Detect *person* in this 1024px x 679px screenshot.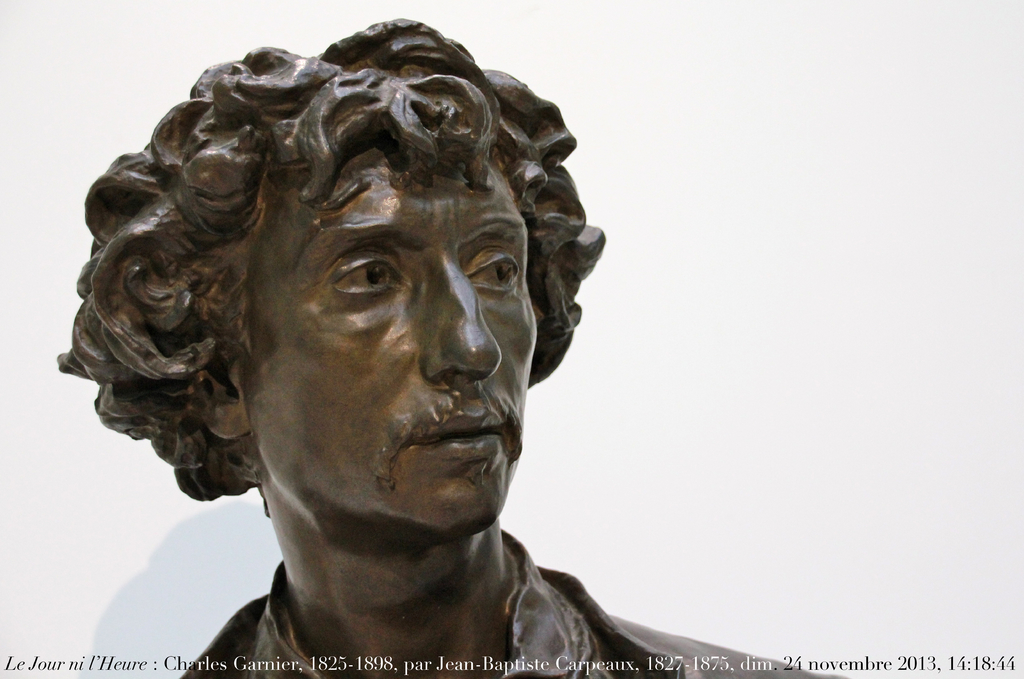
Detection: BBox(56, 26, 797, 678).
